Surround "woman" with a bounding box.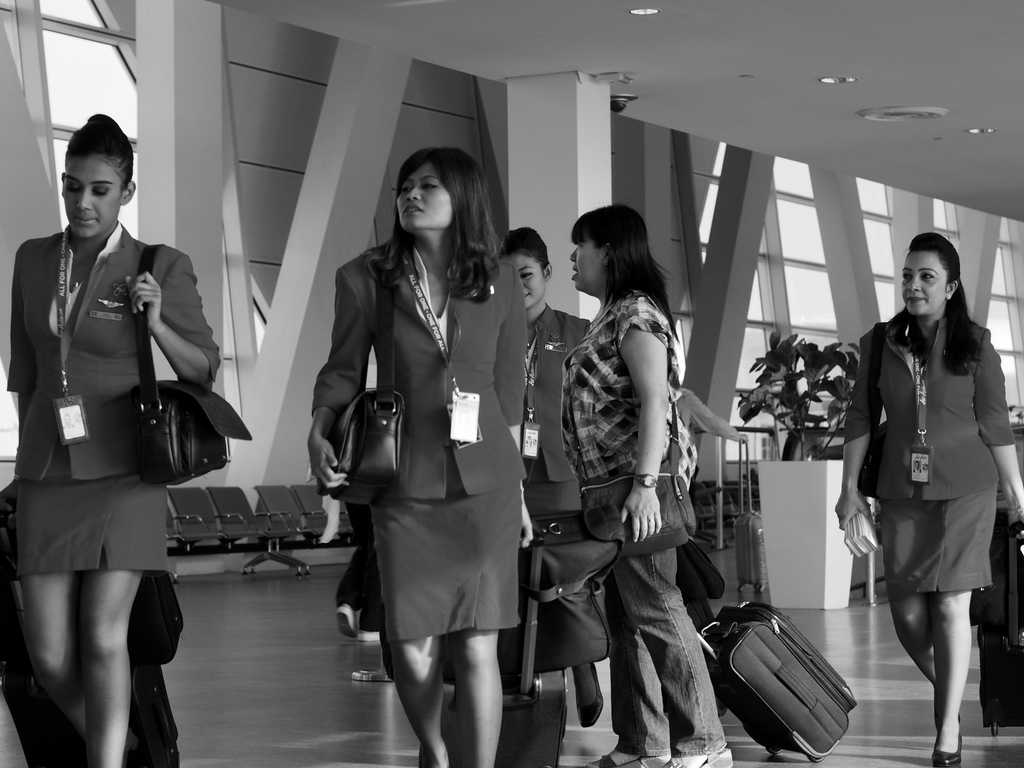
pyautogui.locateOnScreen(294, 147, 534, 767).
